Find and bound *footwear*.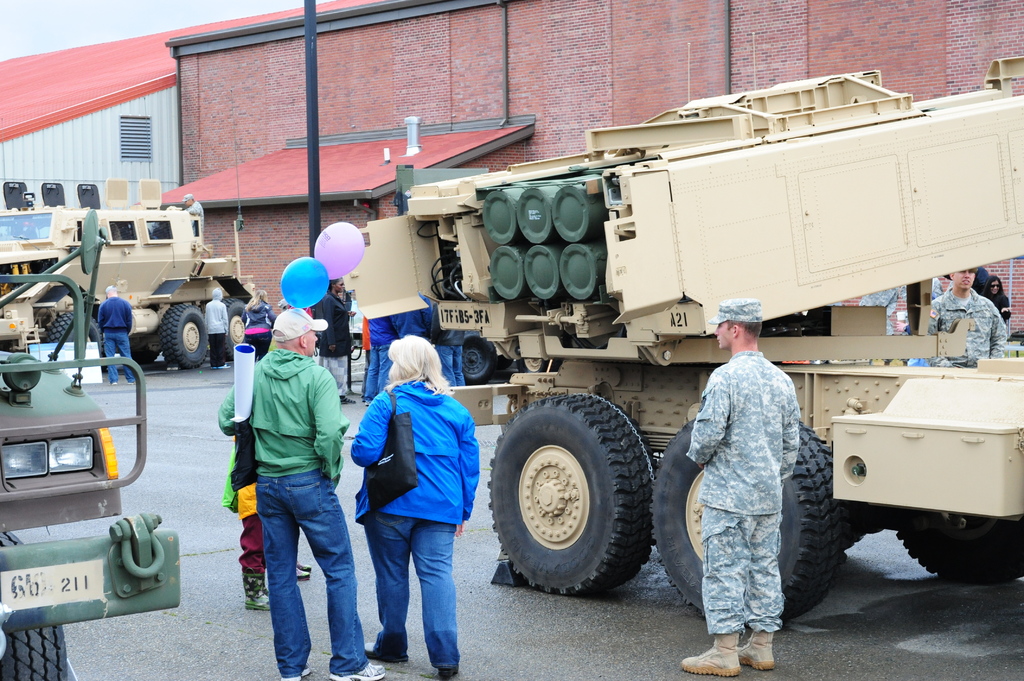
Bound: [x1=241, y1=561, x2=273, y2=616].
